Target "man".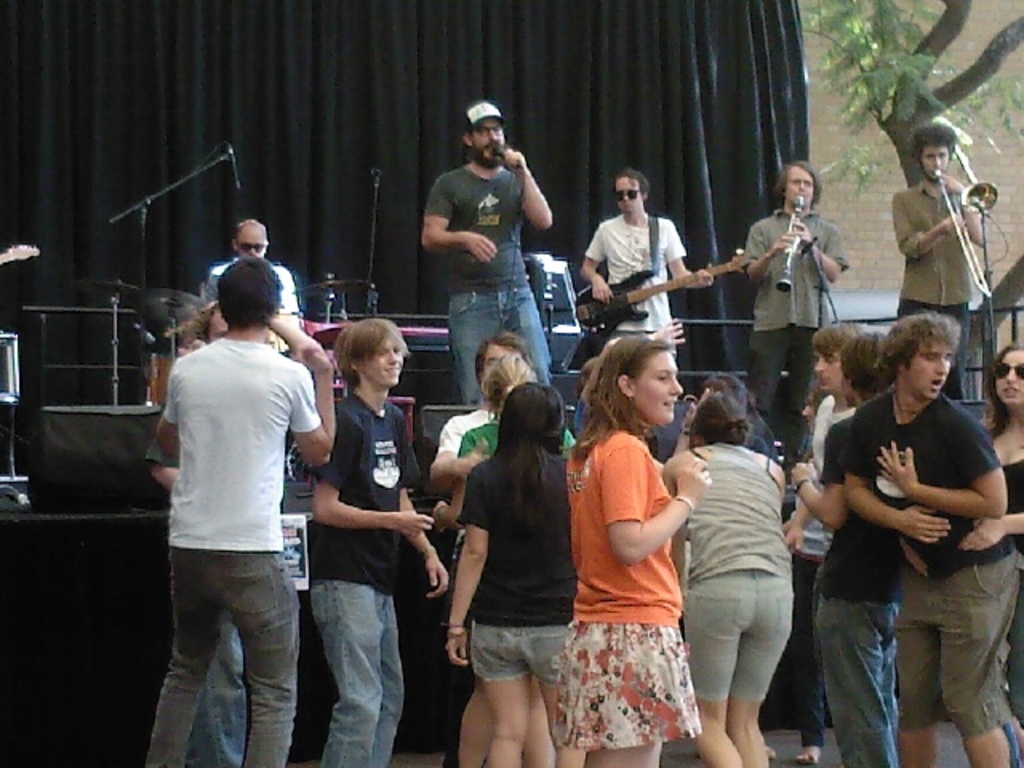
Target region: [x1=306, y1=315, x2=448, y2=766].
